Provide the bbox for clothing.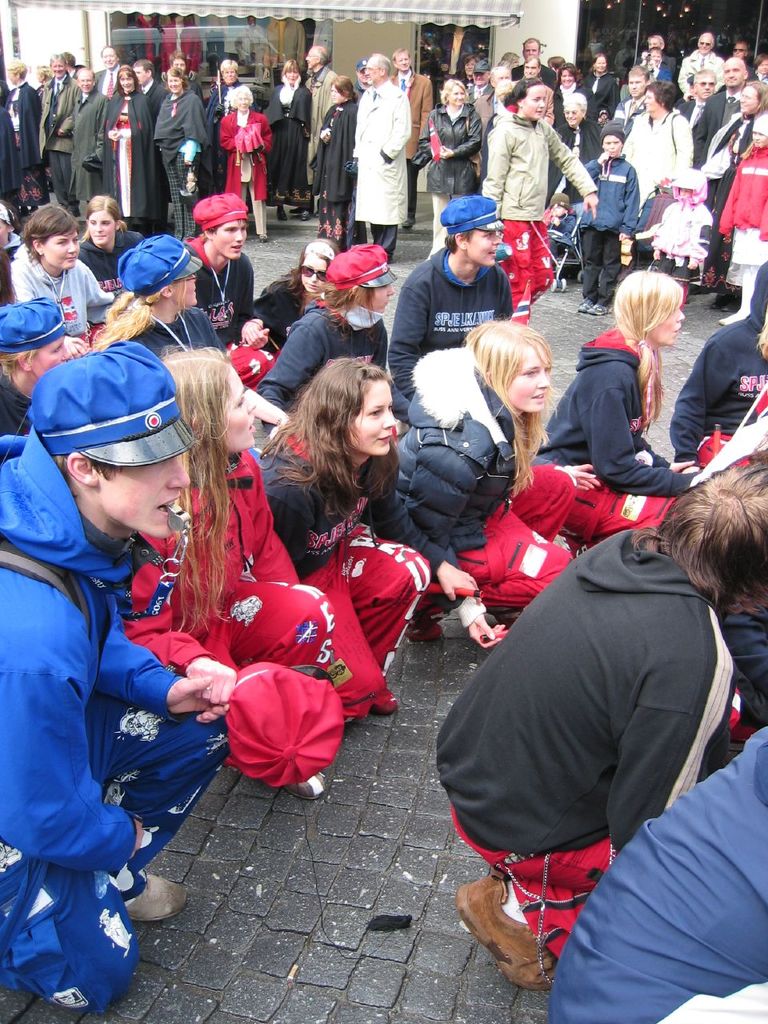
BBox(162, 84, 205, 229).
